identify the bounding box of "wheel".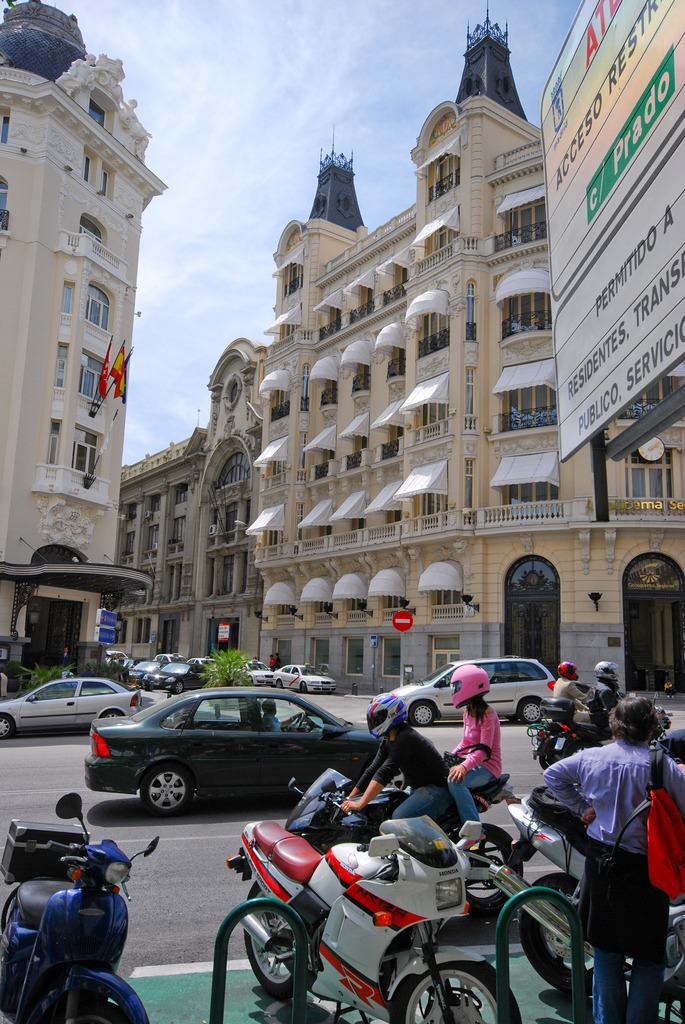
0:717:12:739.
